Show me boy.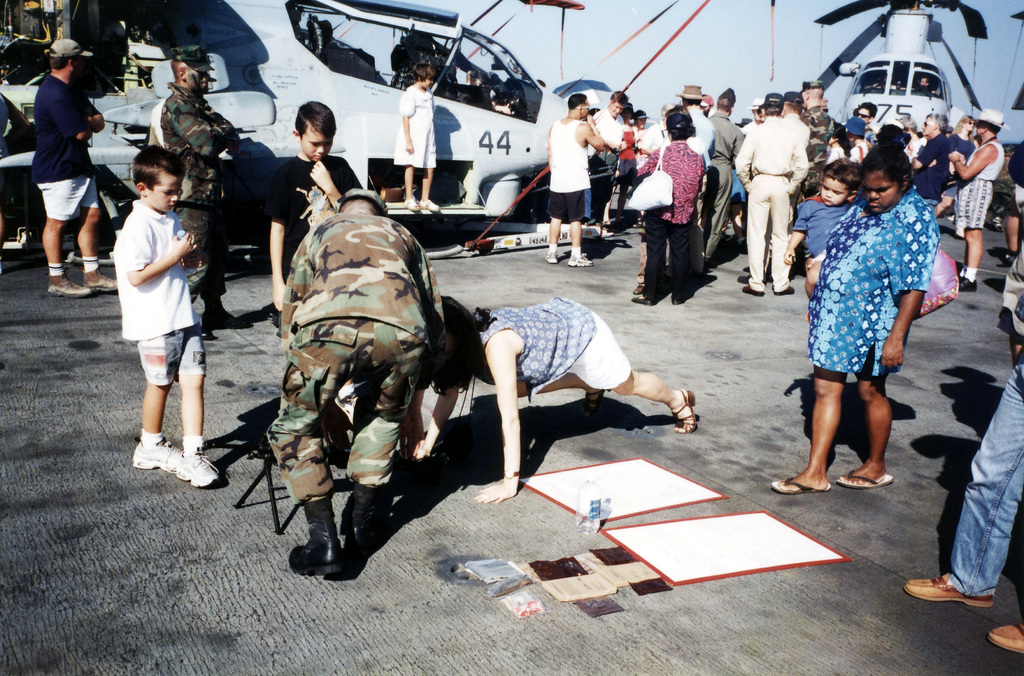
boy is here: 98:128:221:482.
